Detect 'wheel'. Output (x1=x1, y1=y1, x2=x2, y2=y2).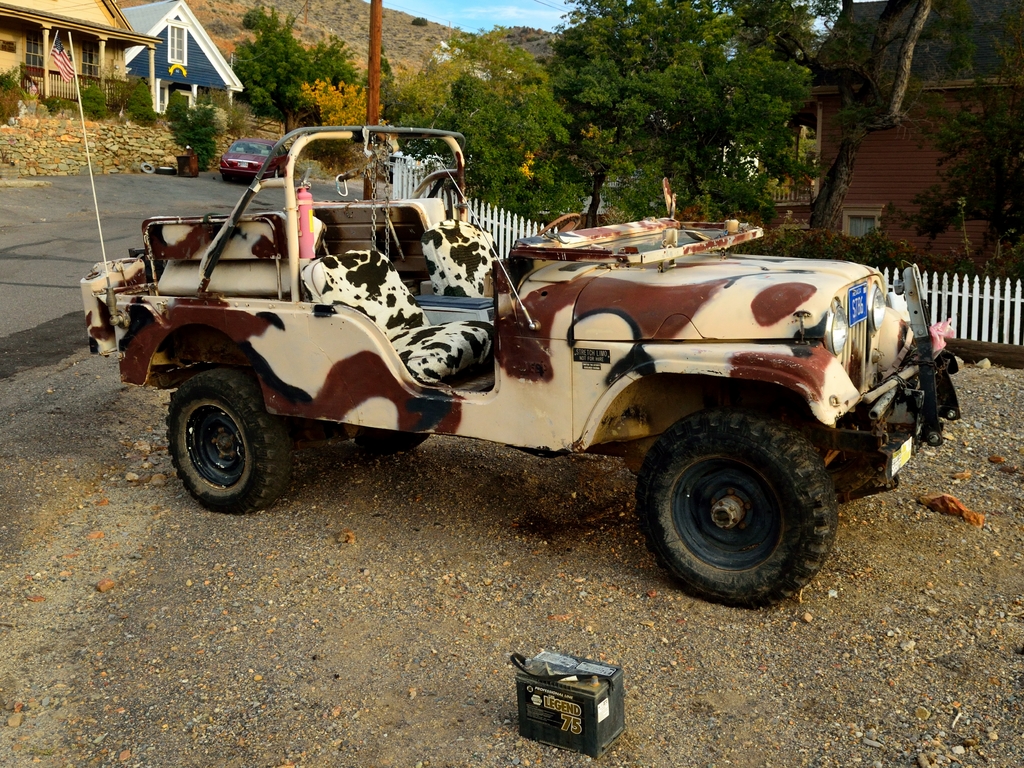
(x1=166, y1=370, x2=285, y2=516).
